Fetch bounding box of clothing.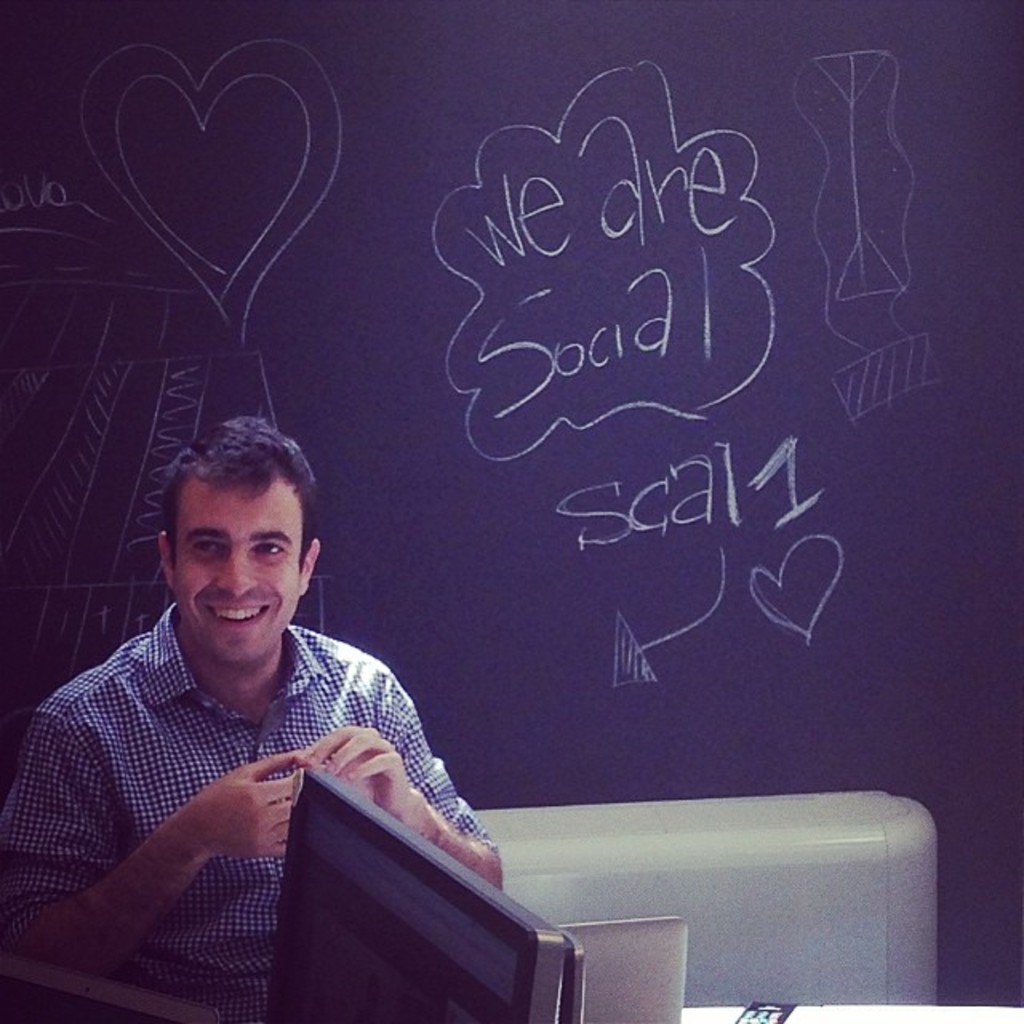
Bbox: (left=0, top=597, right=509, bottom=1022).
